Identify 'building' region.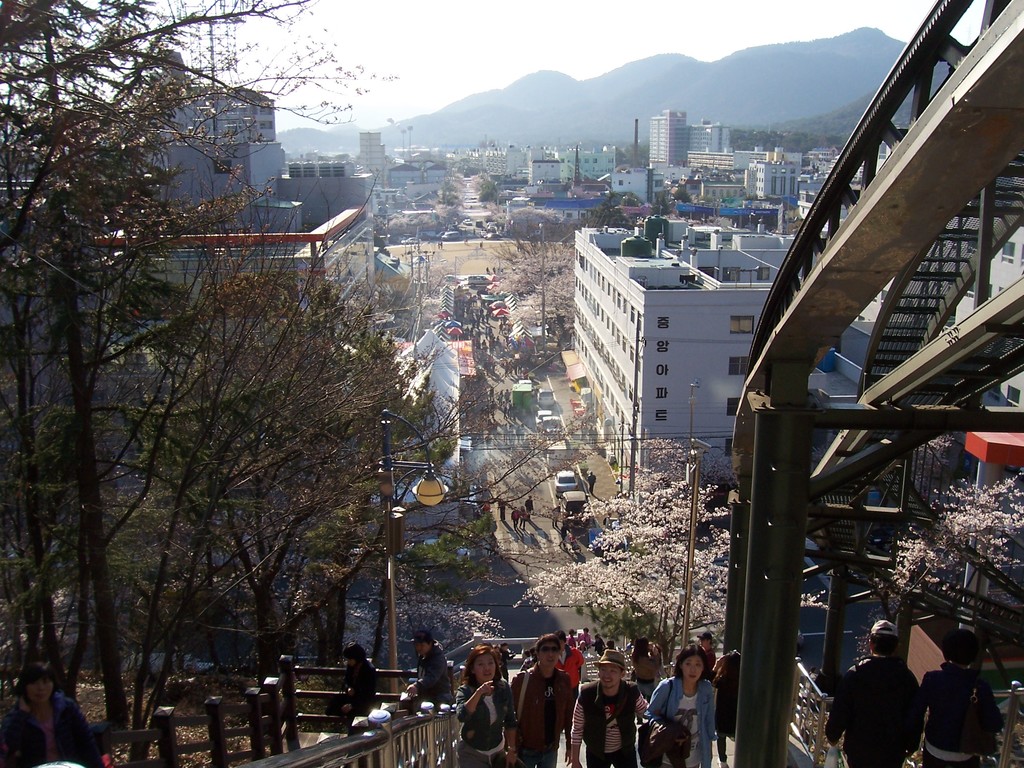
Region: x1=690 y1=127 x2=726 y2=150.
